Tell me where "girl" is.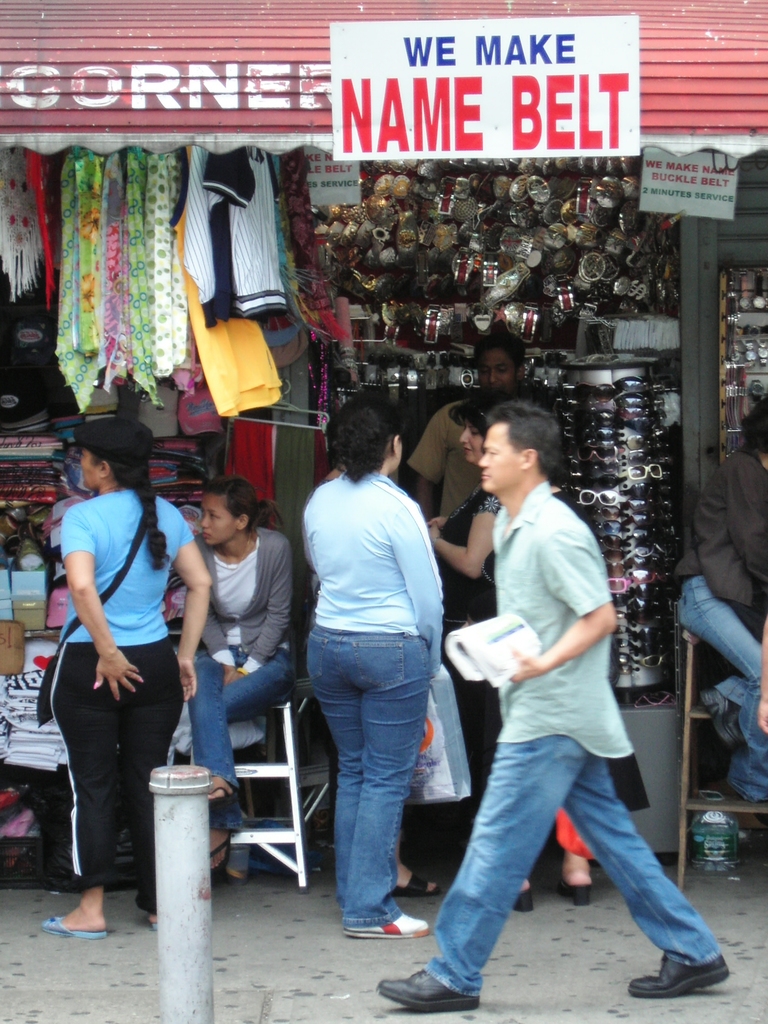
"girl" is at crop(188, 476, 293, 874).
